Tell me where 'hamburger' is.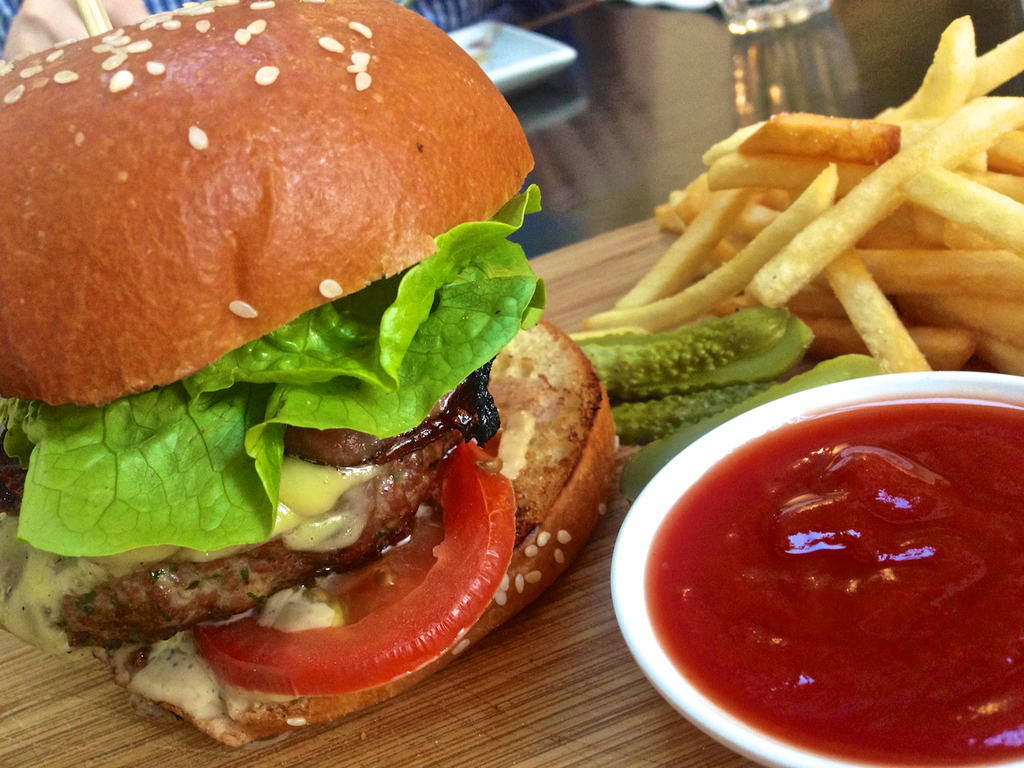
'hamburger' is at (left=0, top=0, right=618, bottom=749).
